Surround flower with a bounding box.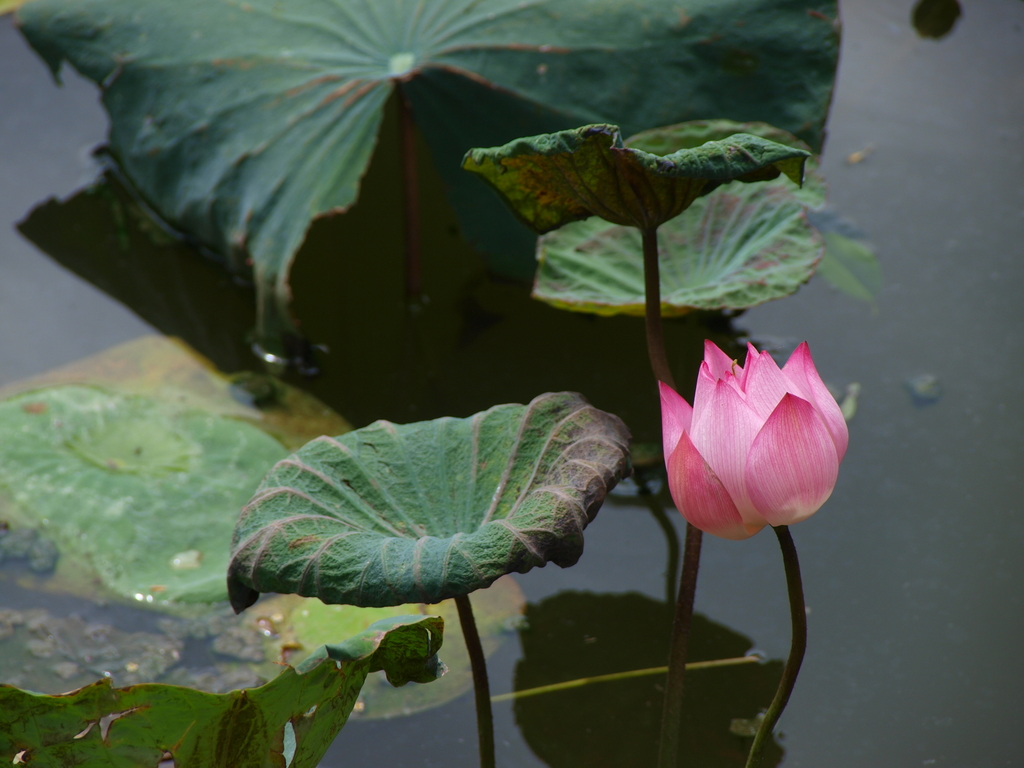
crop(651, 334, 853, 551).
